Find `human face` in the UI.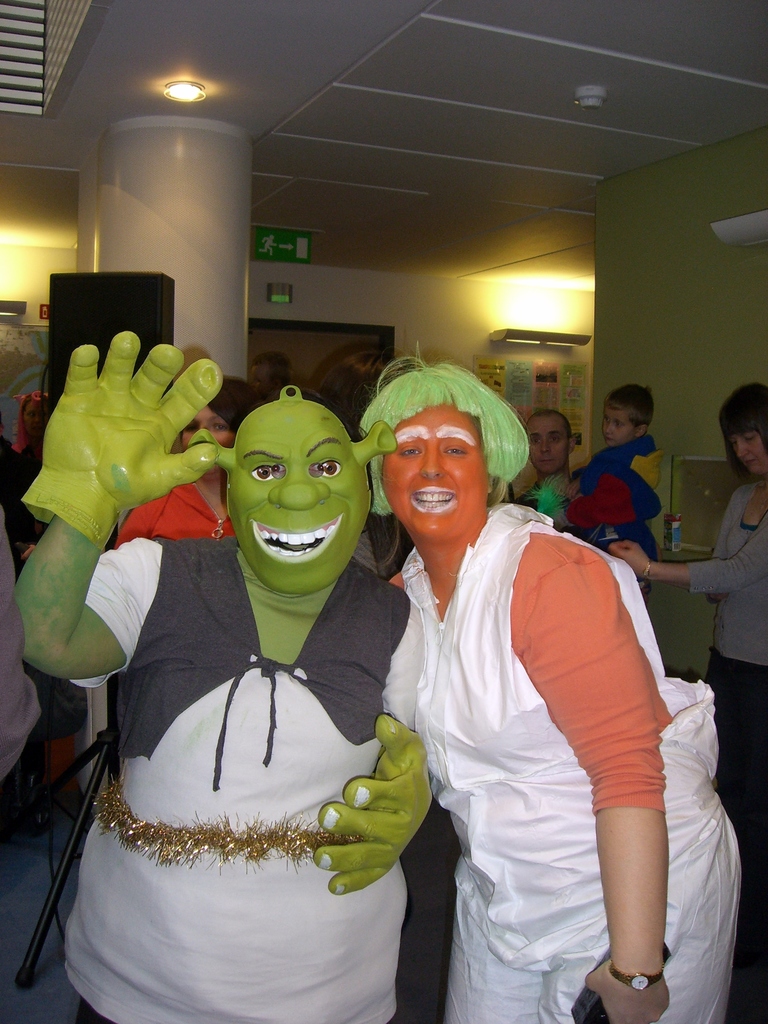
UI element at 244,361,276,394.
